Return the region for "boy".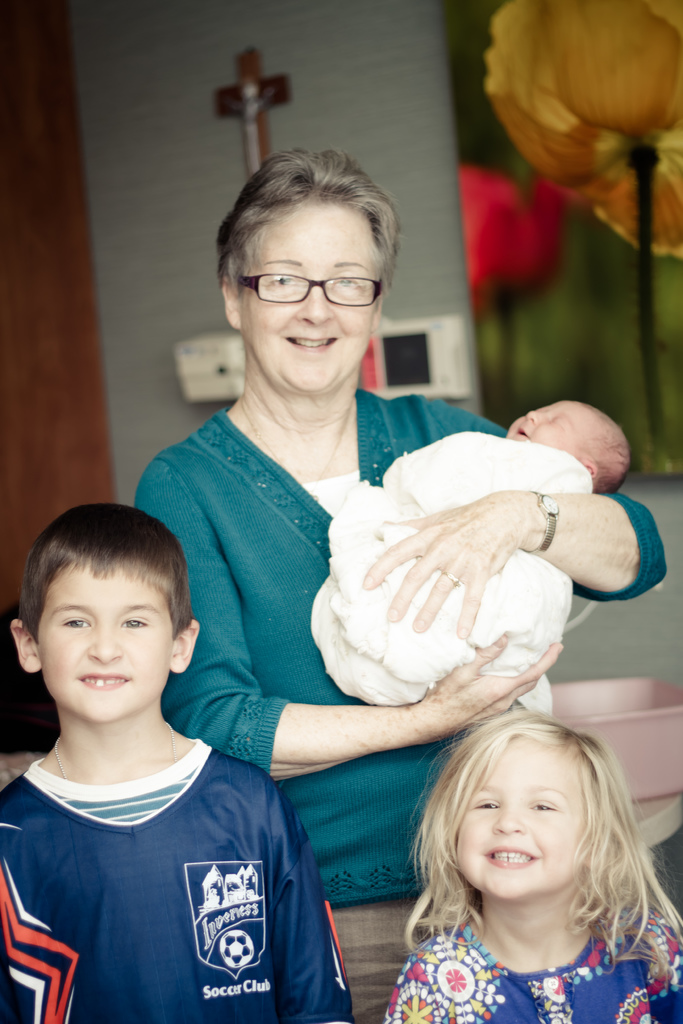
pyautogui.locateOnScreen(3, 506, 329, 1011).
